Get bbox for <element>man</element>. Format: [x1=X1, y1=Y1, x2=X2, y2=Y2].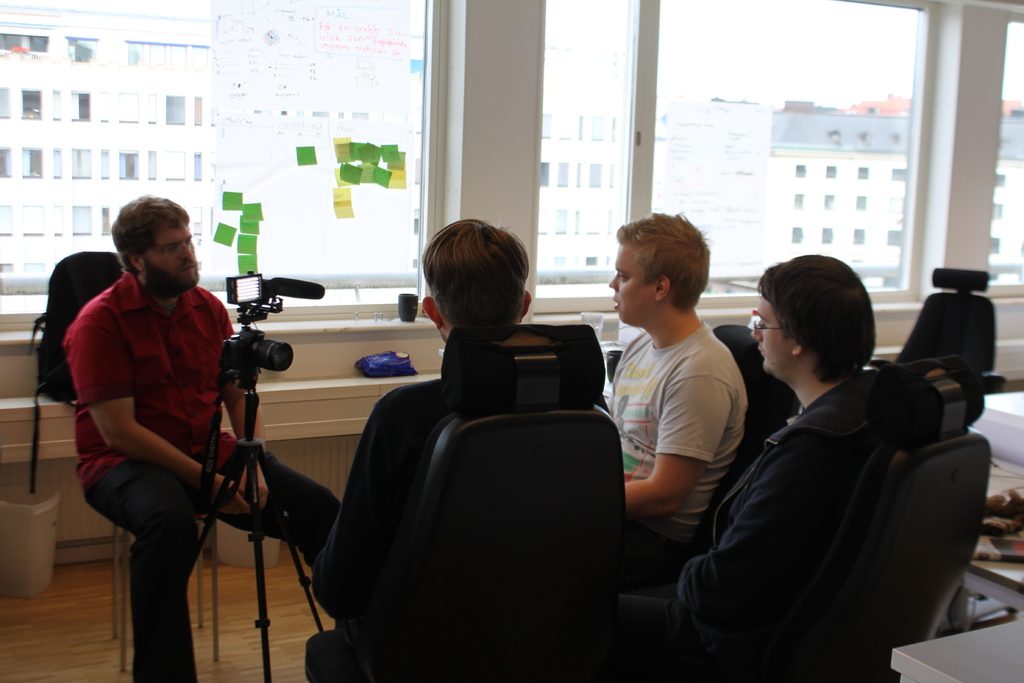
[x1=63, y1=194, x2=341, y2=682].
